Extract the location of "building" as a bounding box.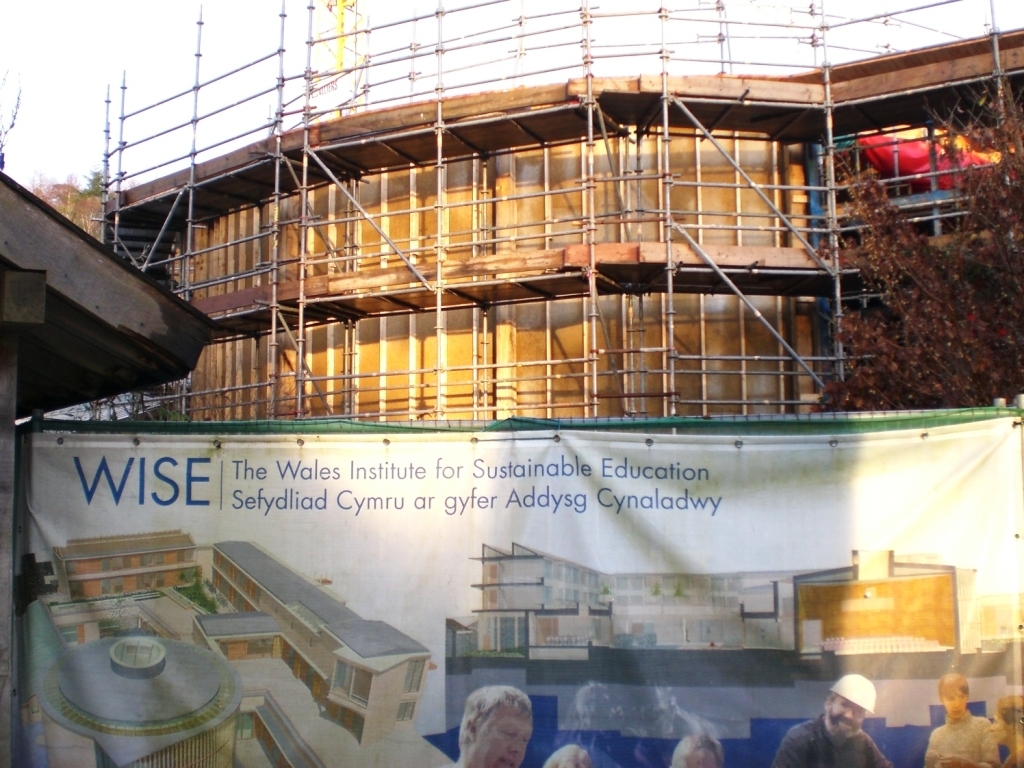
BBox(15, 524, 450, 767).
